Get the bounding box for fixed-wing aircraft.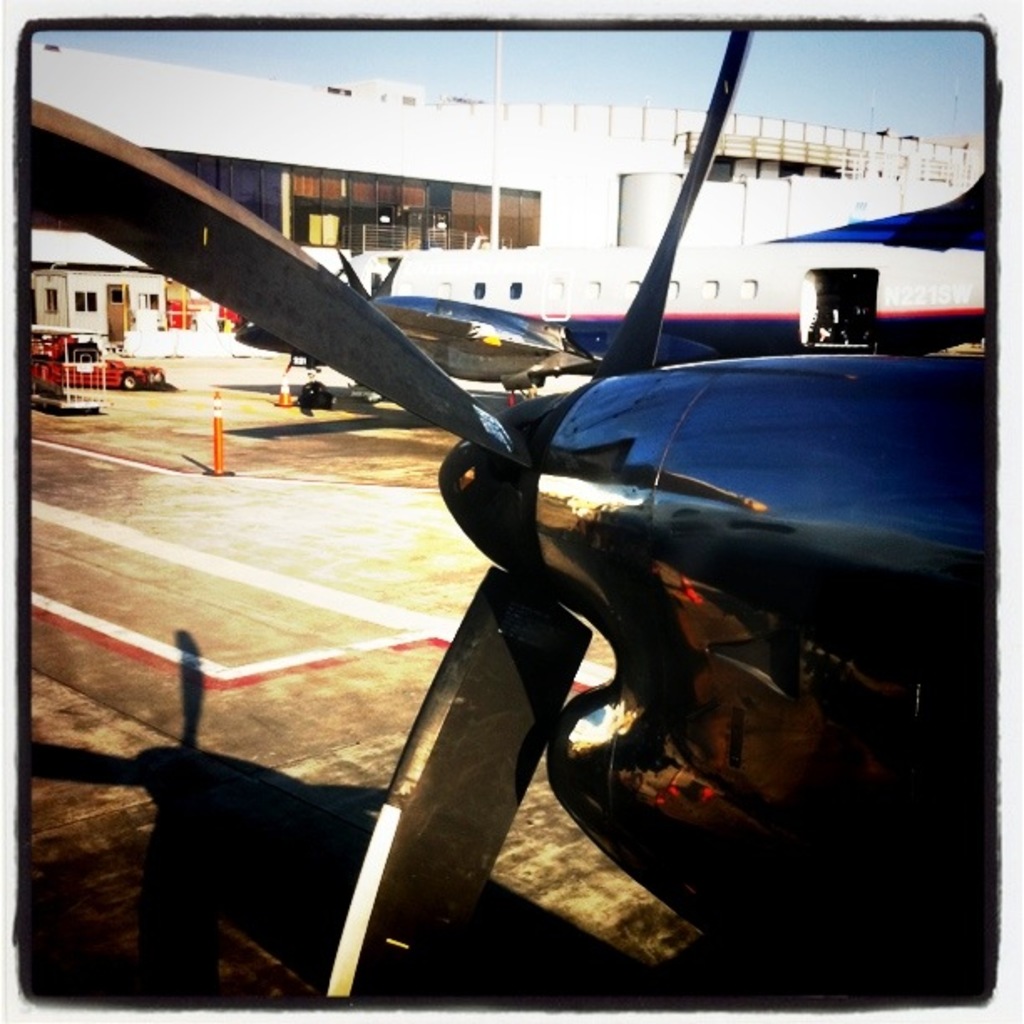
<region>238, 246, 1007, 392</region>.
